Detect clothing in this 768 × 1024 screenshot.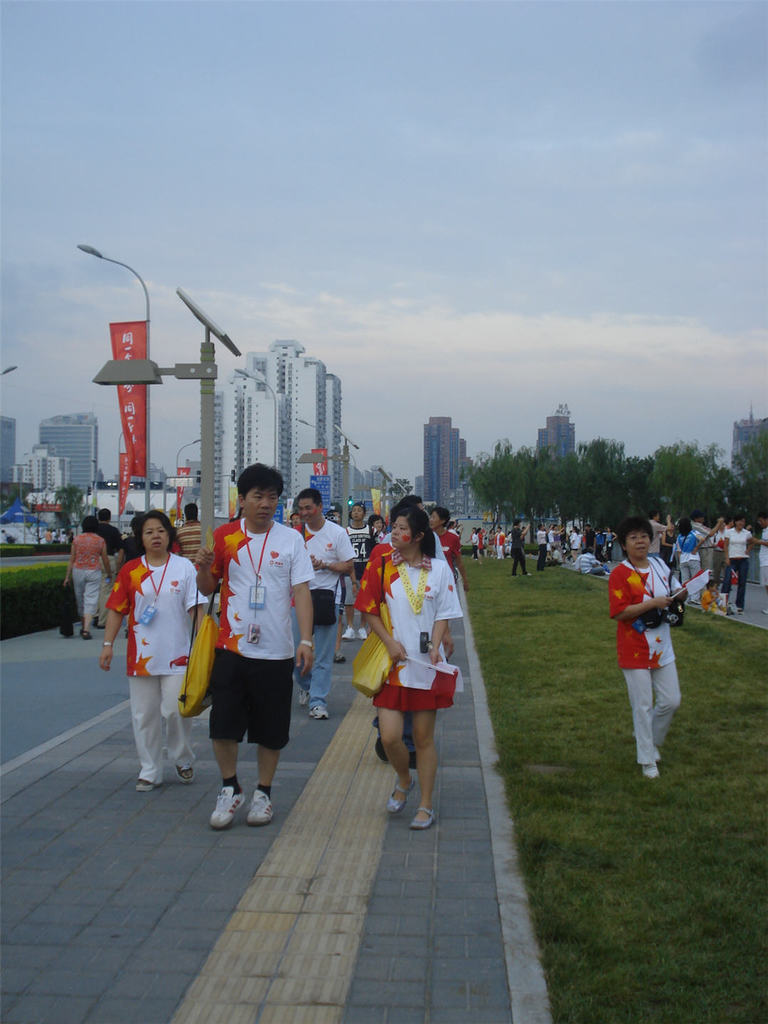
Detection: (439,530,466,556).
